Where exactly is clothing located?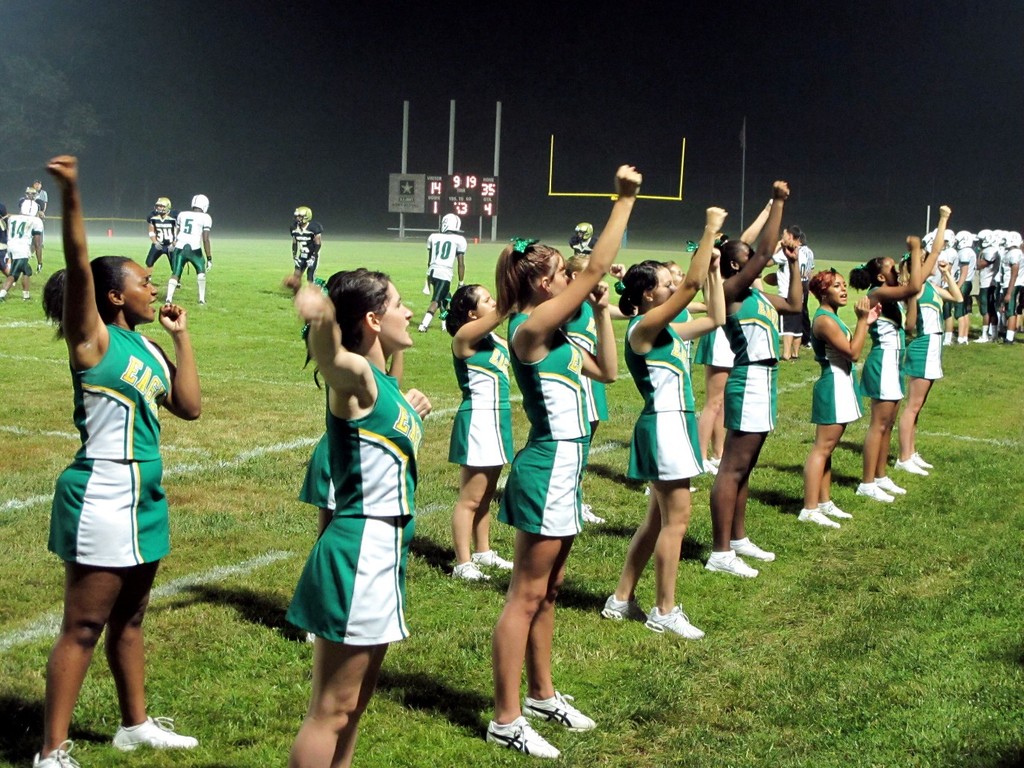
Its bounding box is Rect(807, 304, 865, 422).
